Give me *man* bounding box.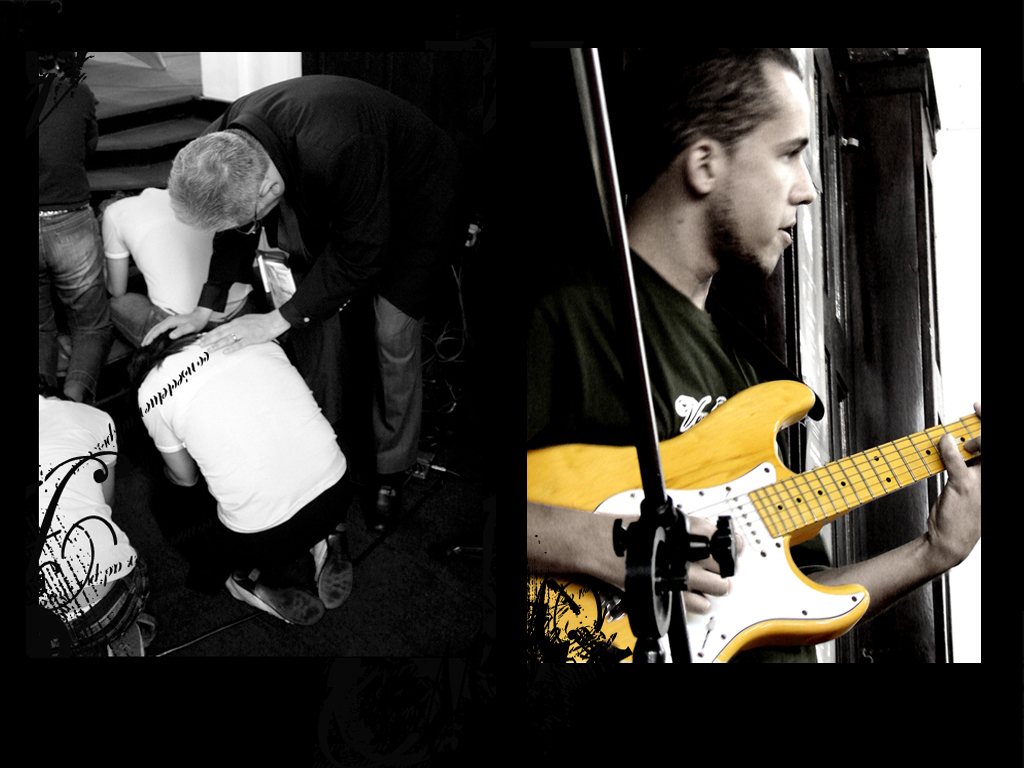
(39,53,113,402).
